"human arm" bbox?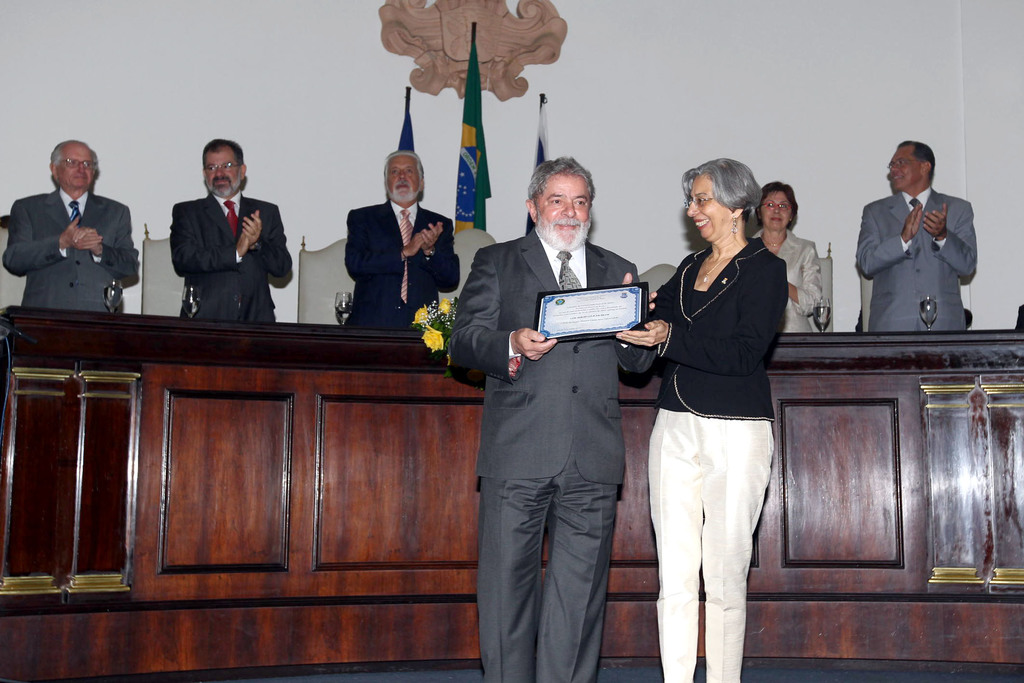
region(77, 199, 135, 292)
